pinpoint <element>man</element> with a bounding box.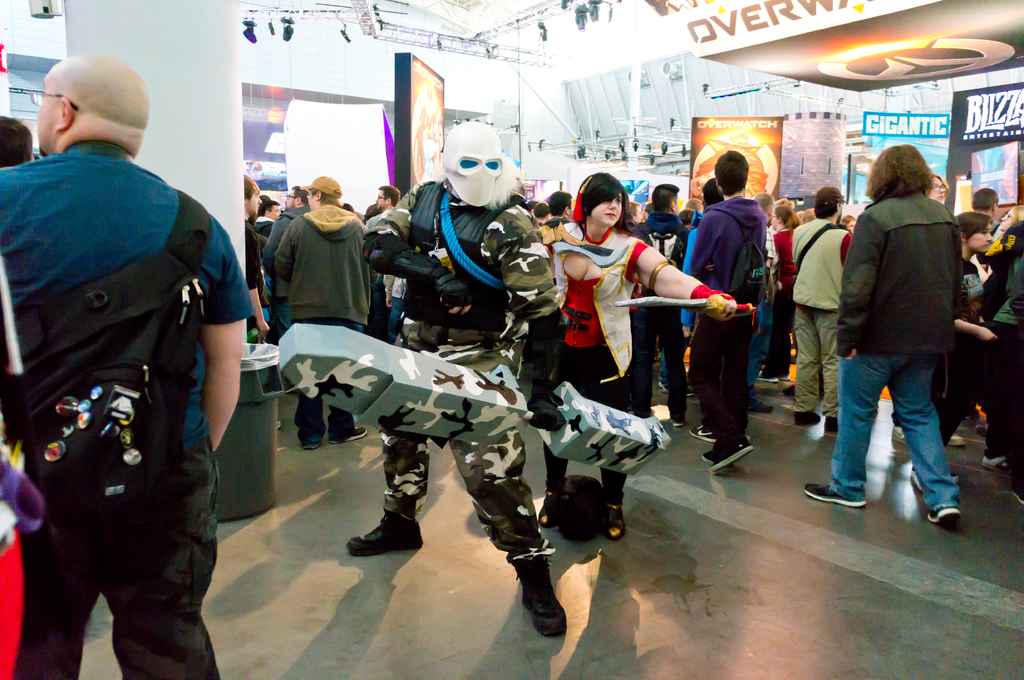
{"left": 676, "top": 211, "right": 698, "bottom": 225}.
